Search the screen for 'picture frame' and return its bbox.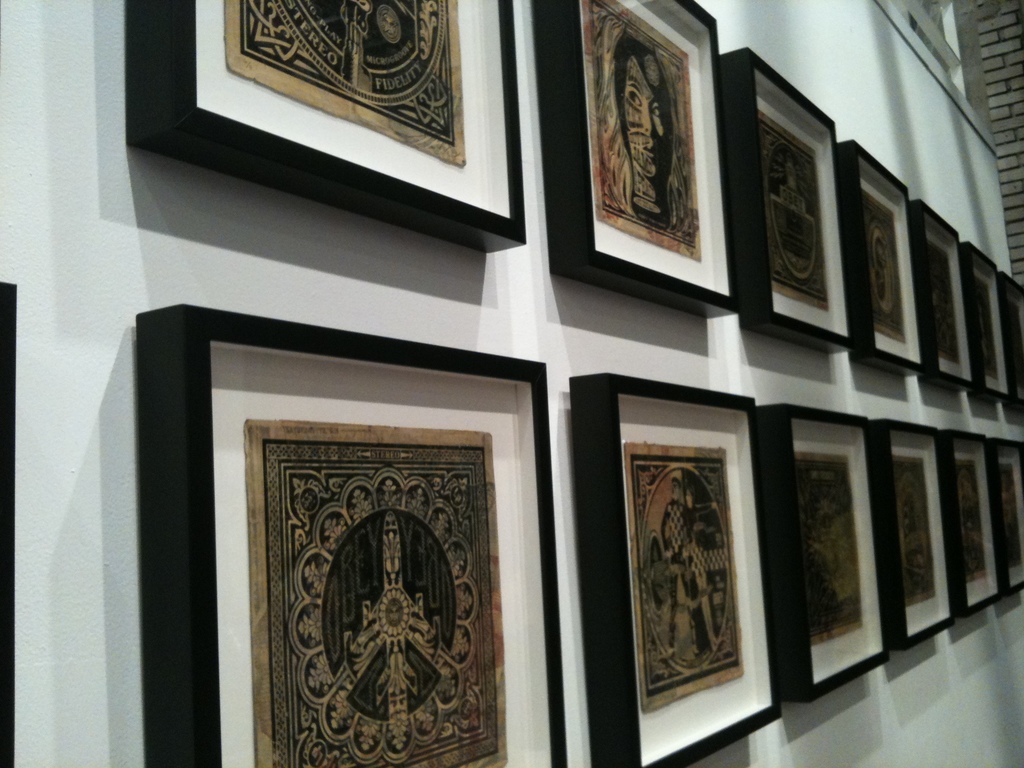
Found: detection(942, 425, 1009, 625).
